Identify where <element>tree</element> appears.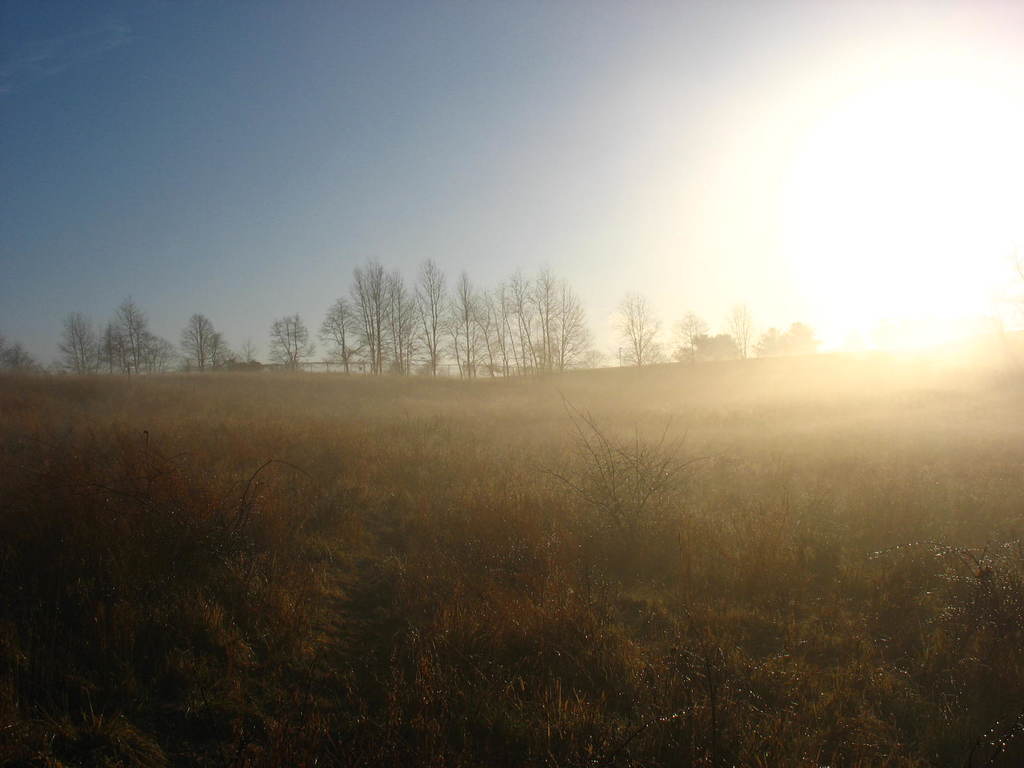
Appears at <bbox>270, 312, 321, 371</bbox>.
